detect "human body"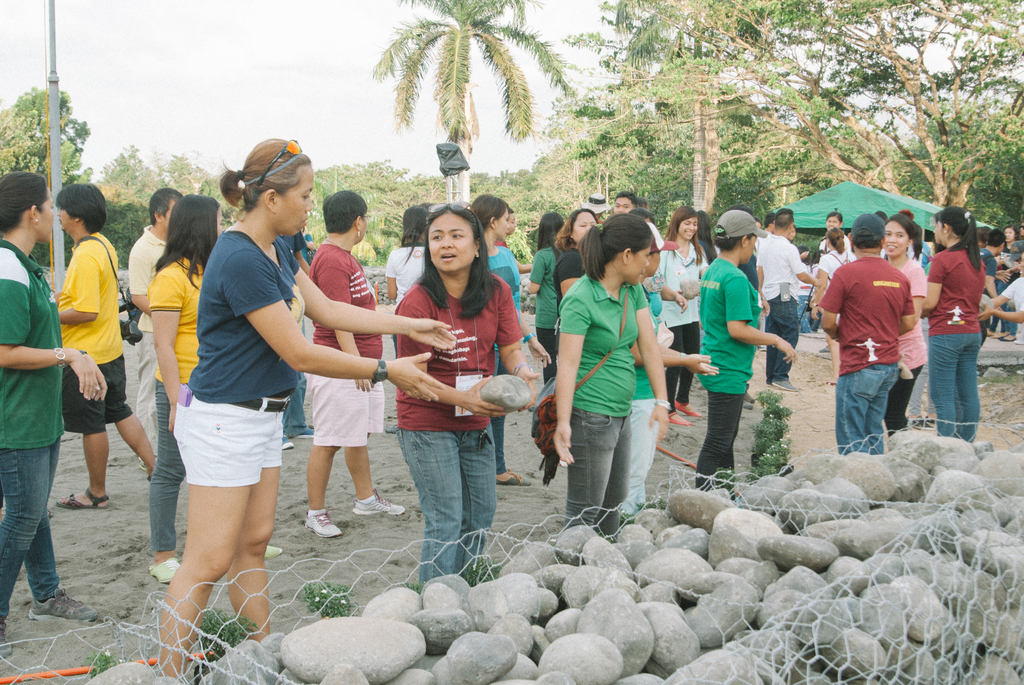
x1=527, y1=246, x2=550, y2=363
